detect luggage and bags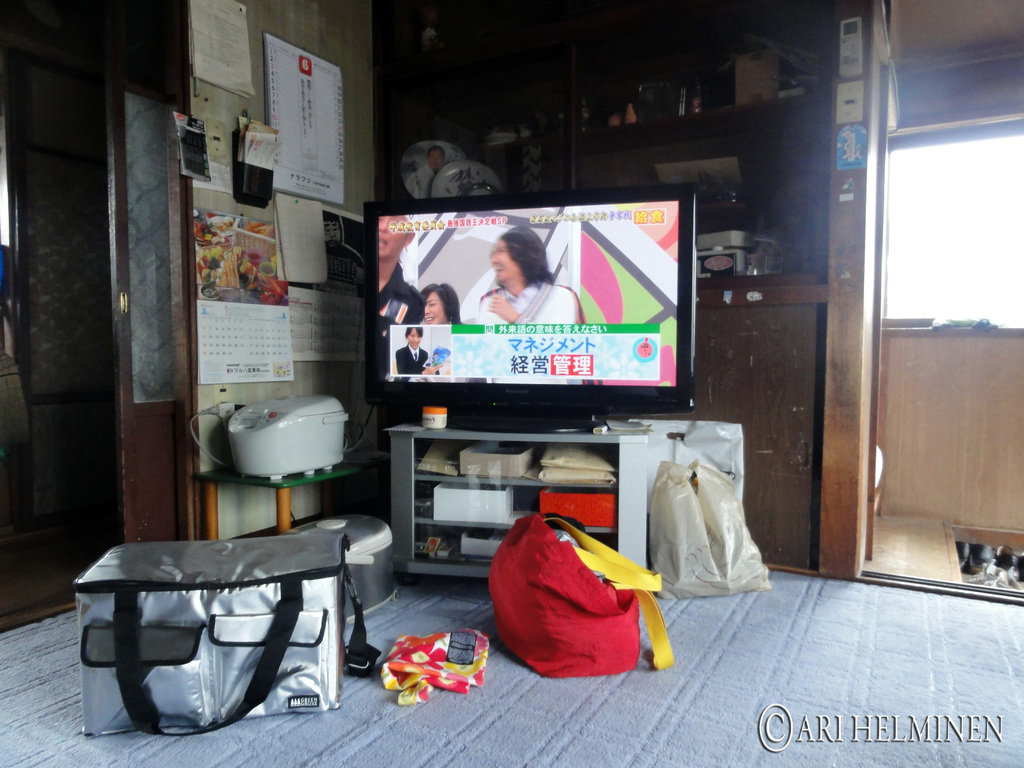
[x1=486, y1=511, x2=675, y2=682]
